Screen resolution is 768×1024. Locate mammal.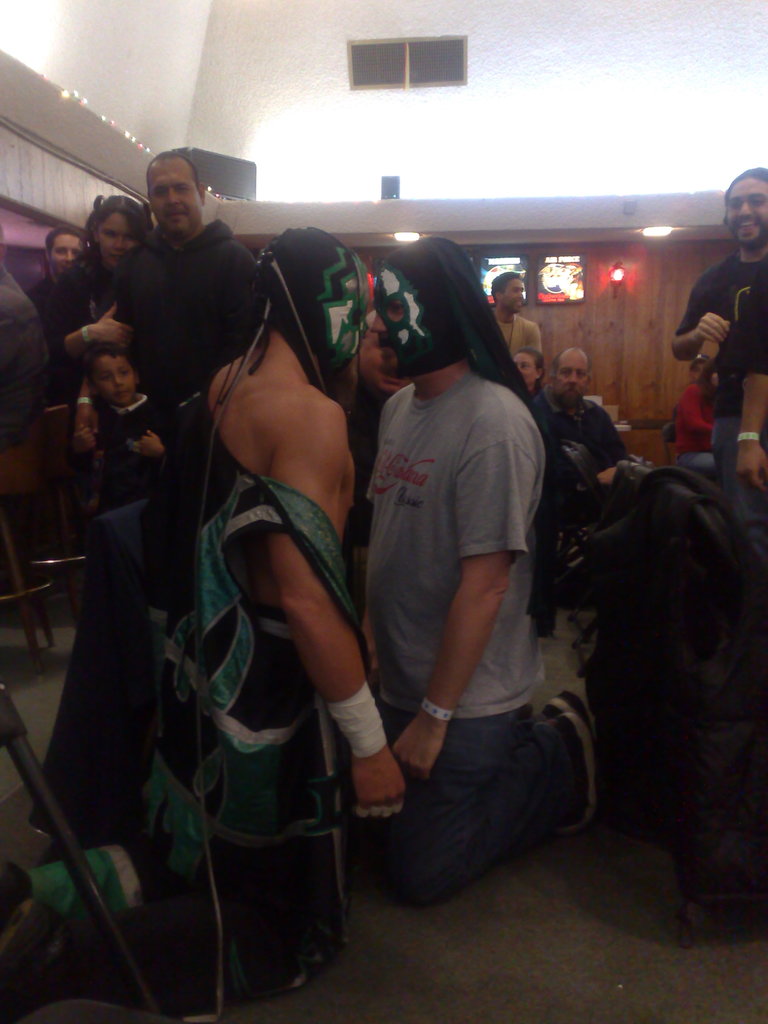
left=739, top=279, right=767, bottom=487.
